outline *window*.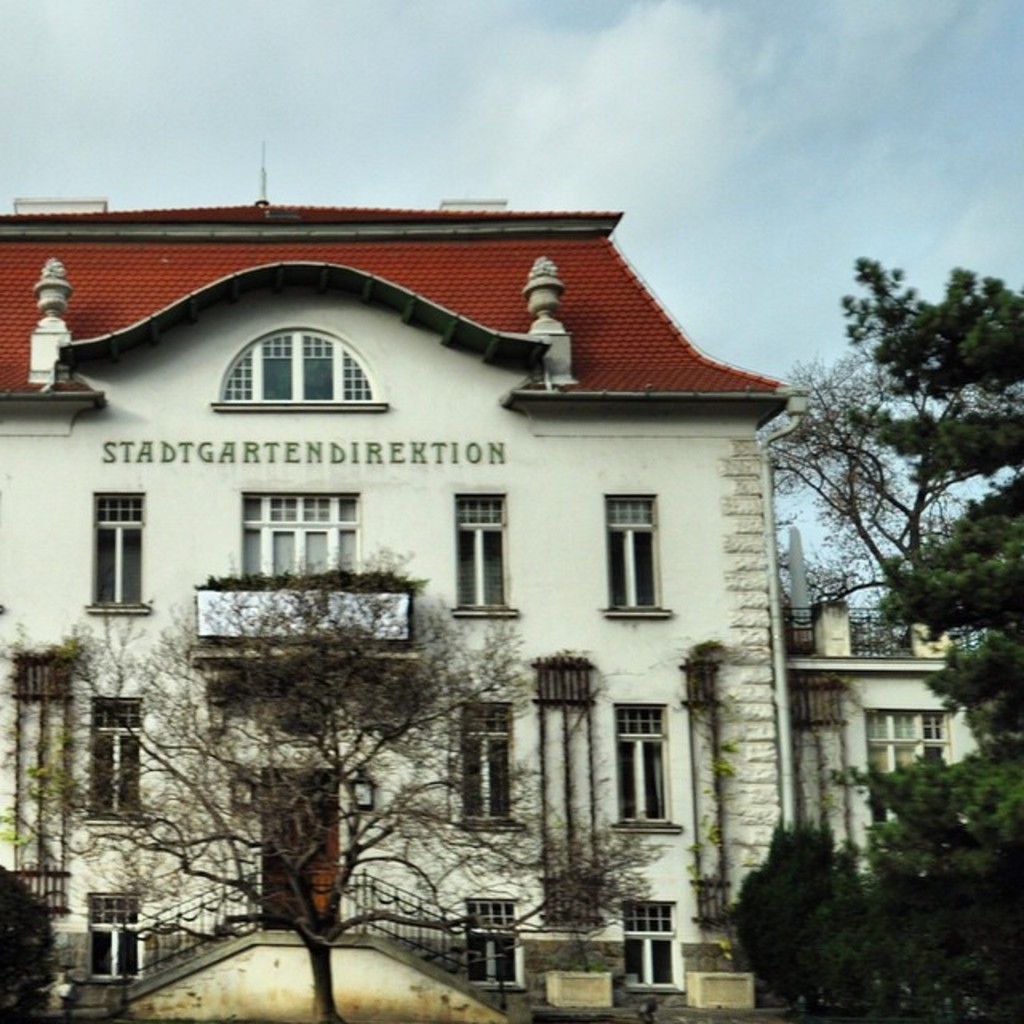
Outline: select_region(210, 331, 378, 413).
